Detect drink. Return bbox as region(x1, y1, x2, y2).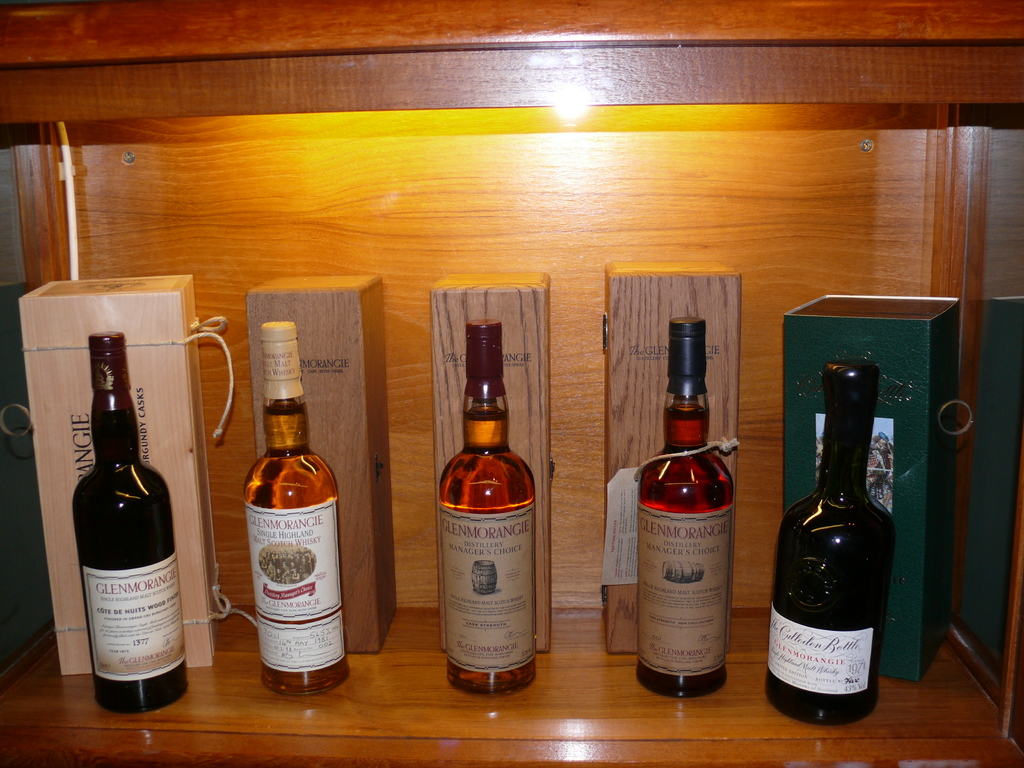
region(241, 319, 348, 699).
